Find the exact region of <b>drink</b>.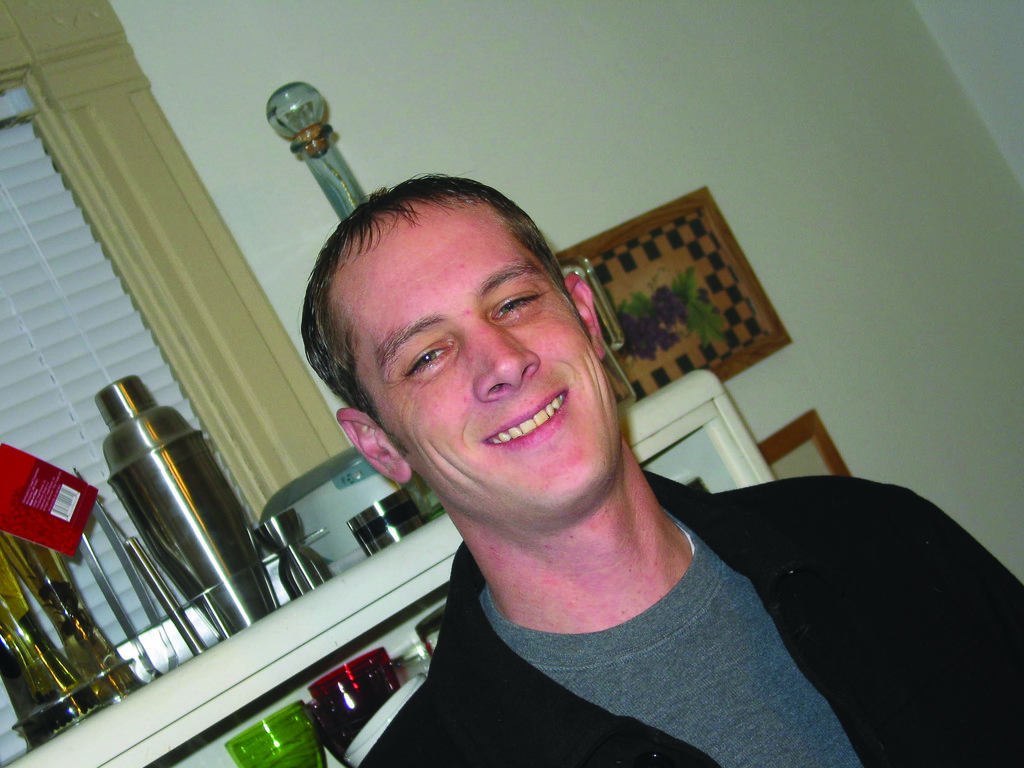
Exact region: x1=255 y1=739 x2=325 y2=767.
